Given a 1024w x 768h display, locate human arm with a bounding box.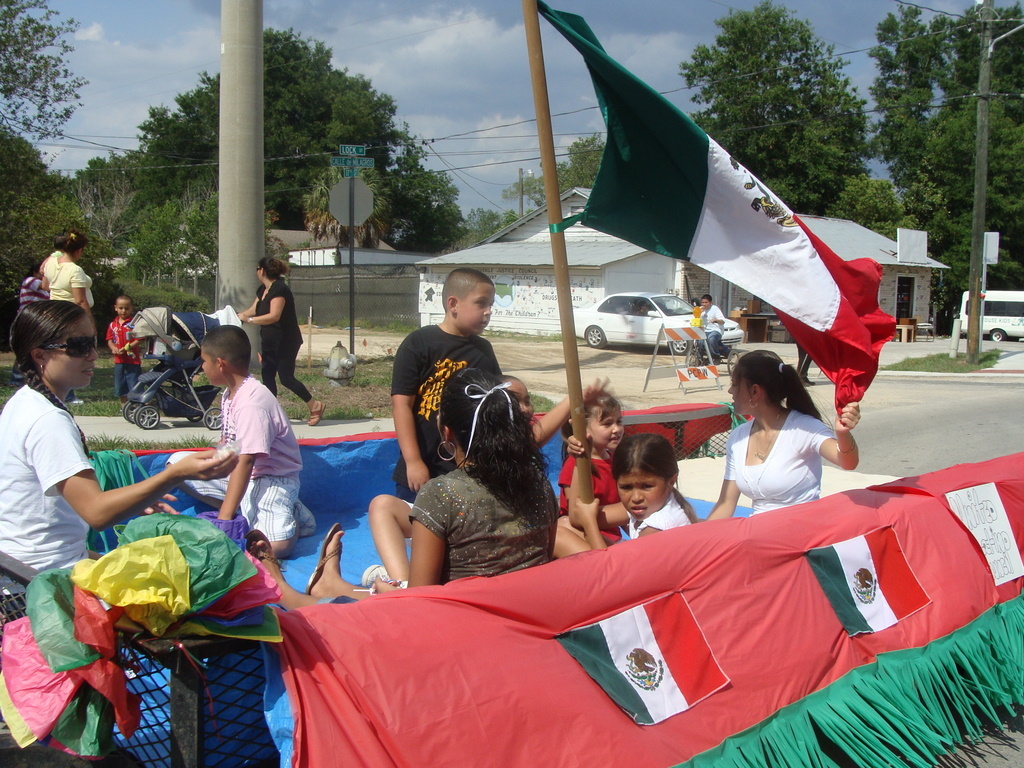
Located: {"x1": 815, "y1": 402, "x2": 862, "y2": 472}.
